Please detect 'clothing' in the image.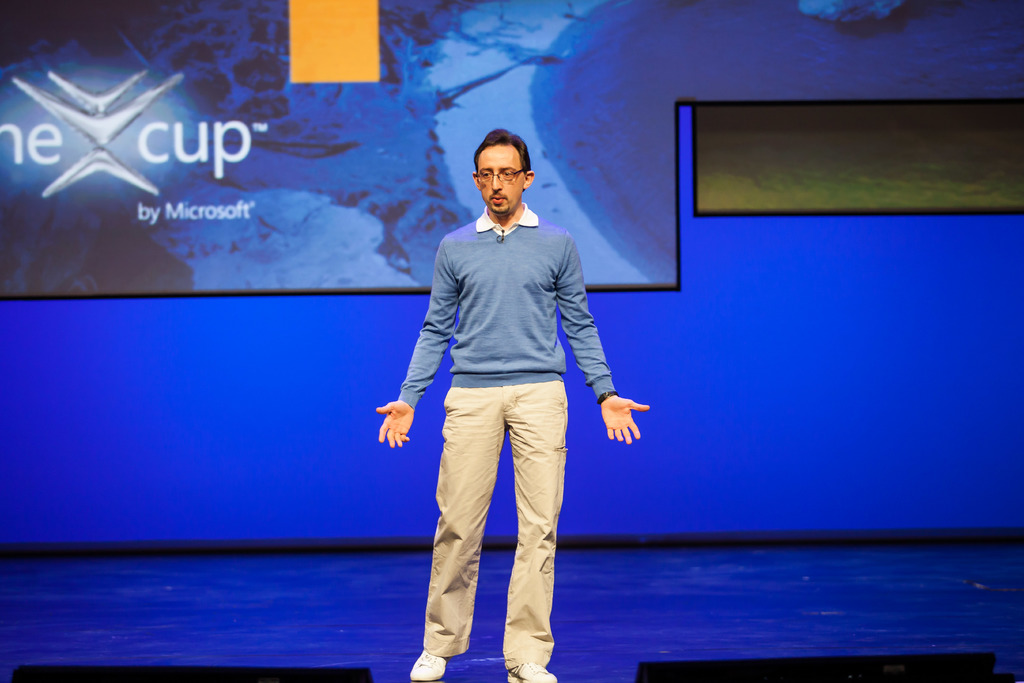
box=[390, 187, 629, 600].
